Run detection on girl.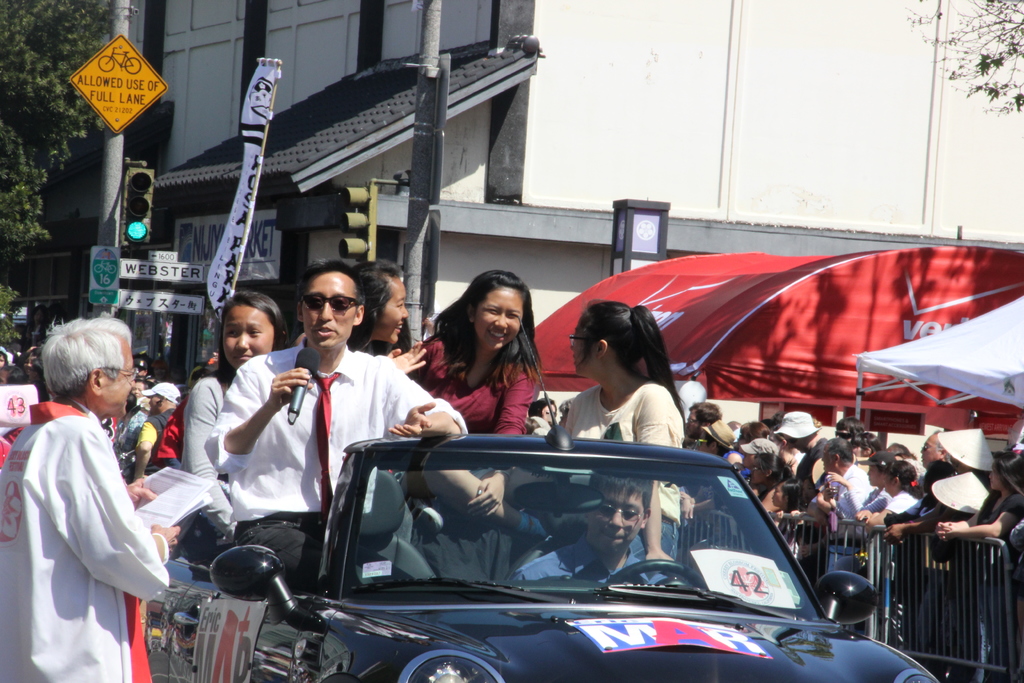
Result: 183, 288, 284, 543.
